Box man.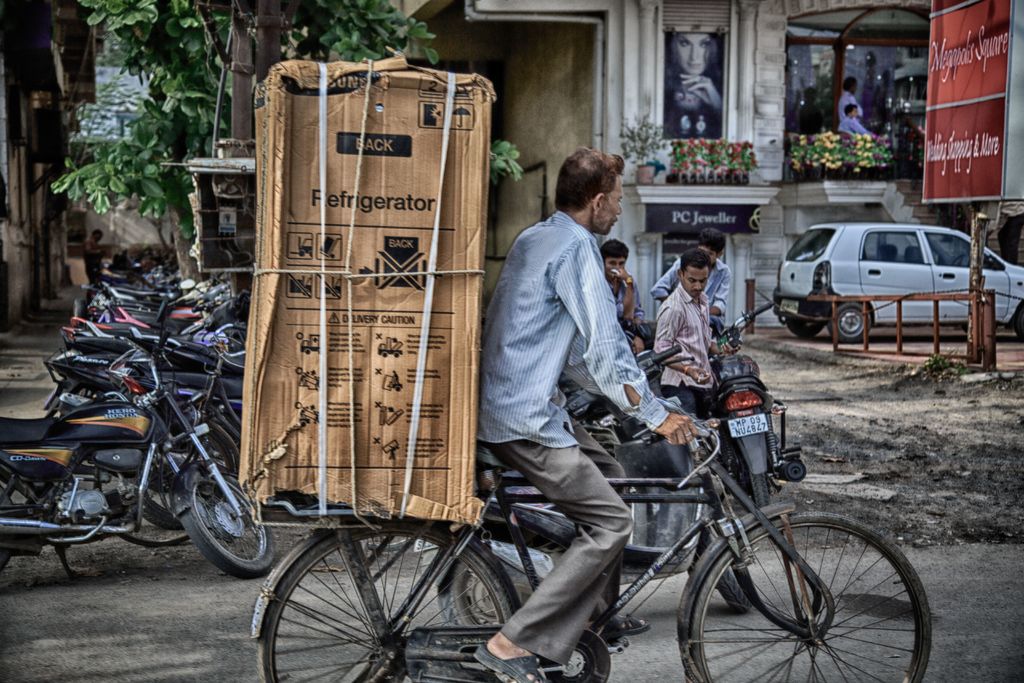
bbox=[837, 102, 877, 136].
